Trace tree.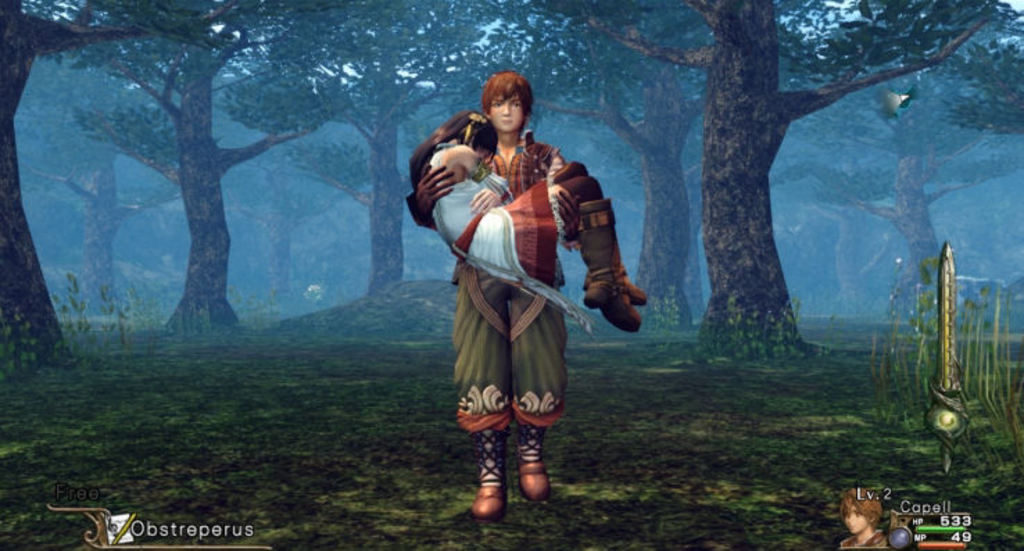
Traced to Rect(67, 0, 330, 337).
